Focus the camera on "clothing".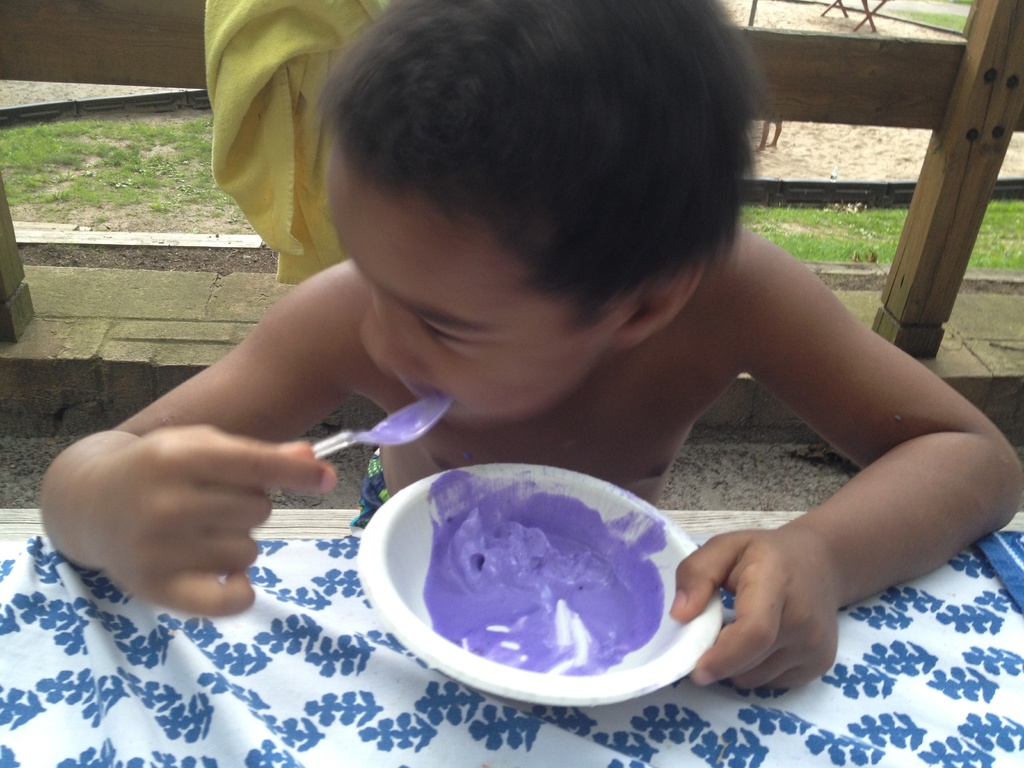
Focus region: left=202, top=0, right=396, bottom=284.
